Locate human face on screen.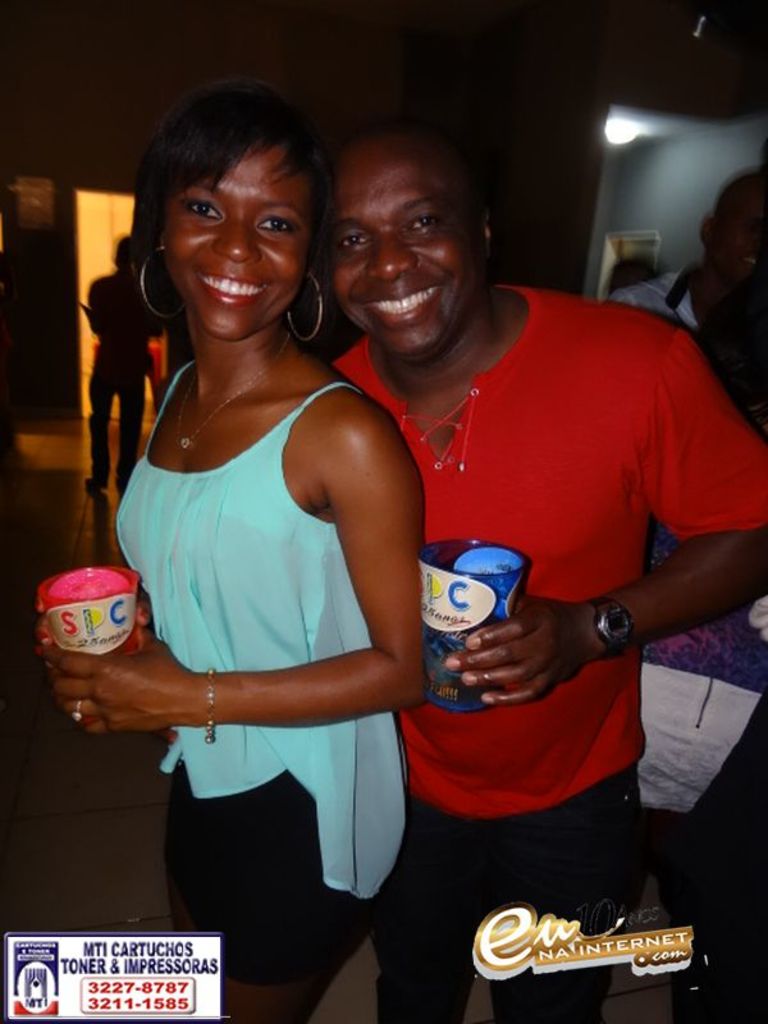
On screen at <bbox>152, 141, 315, 340</bbox>.
